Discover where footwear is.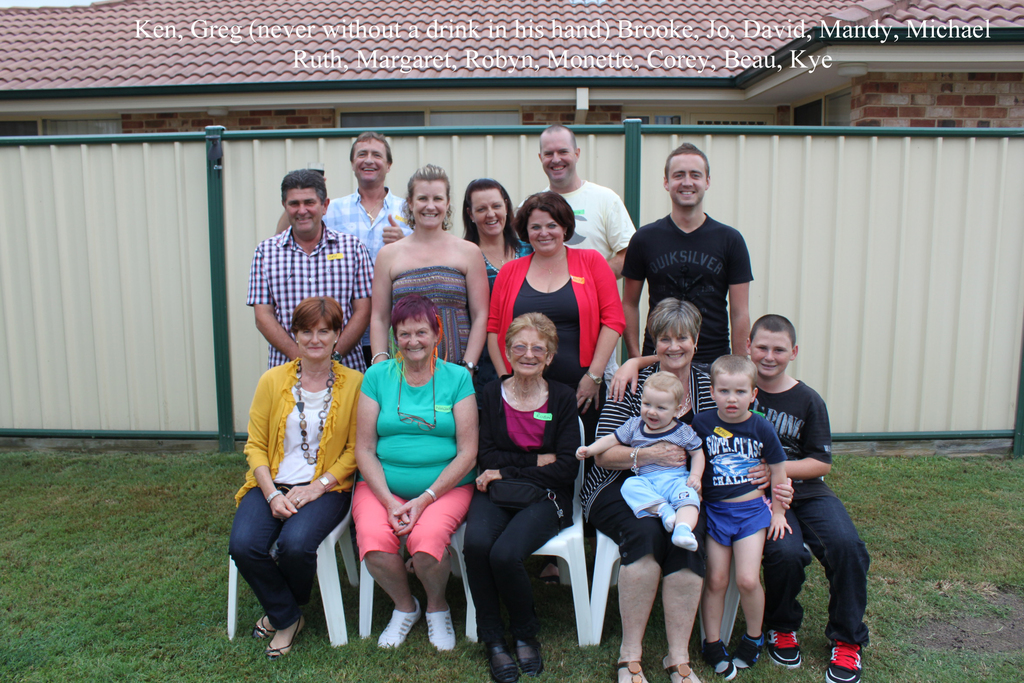
Discovered at region(245, 620, 278, 639).
